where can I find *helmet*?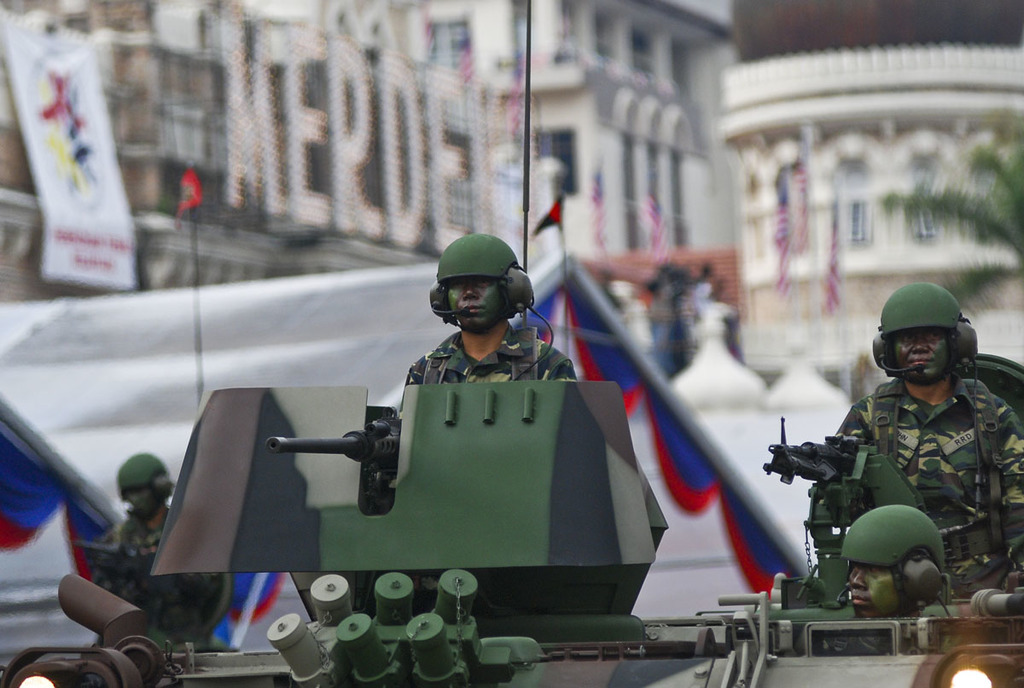
You can find it at [left=835, top=498, right=945, bottom=603].
